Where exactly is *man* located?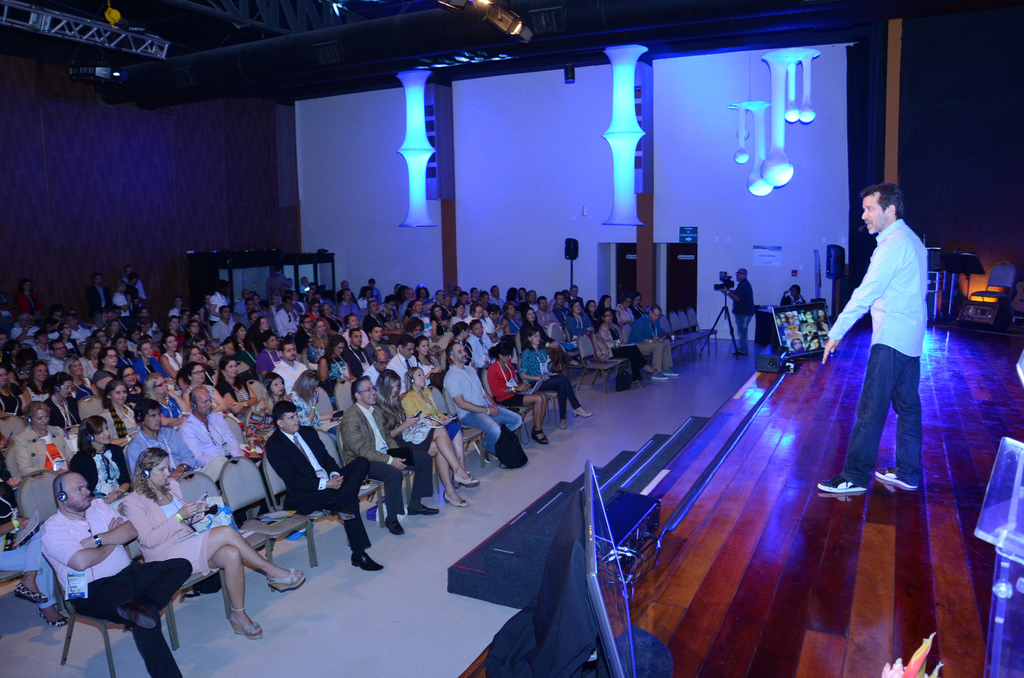
Its bounding box is left=278, top=342, right=307, bottom=394.
